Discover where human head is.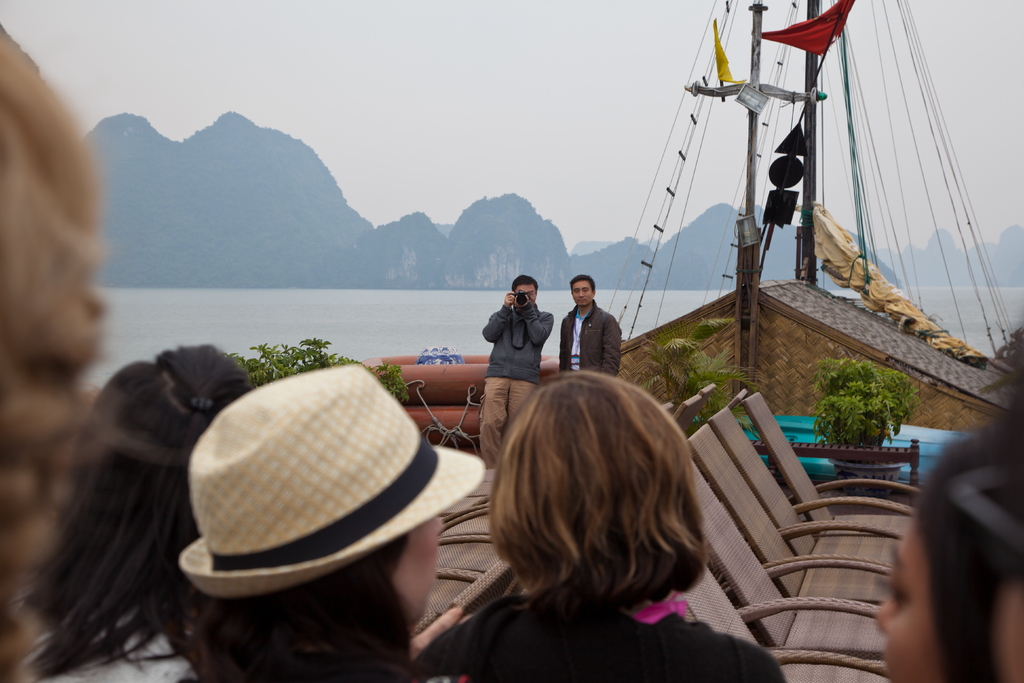
Discovered at left=881, top=465, right=1011, bottom=668.
